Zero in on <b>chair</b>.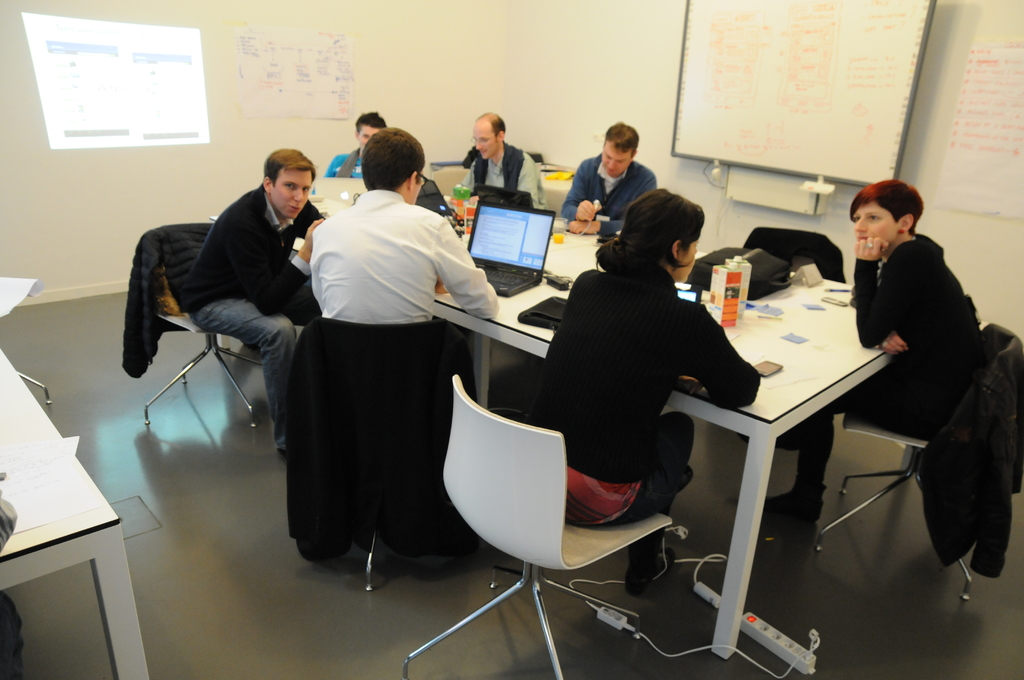
Zeroed in: rect(745, 228, 838, 278).
